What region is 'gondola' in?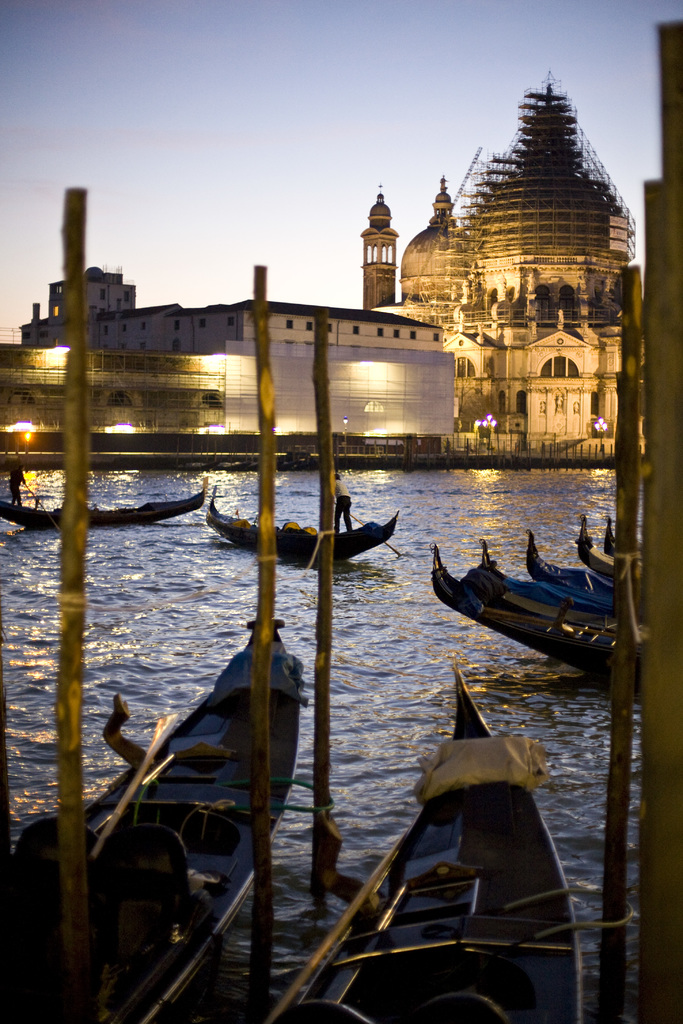
locate(192, 470, 407, 566).
